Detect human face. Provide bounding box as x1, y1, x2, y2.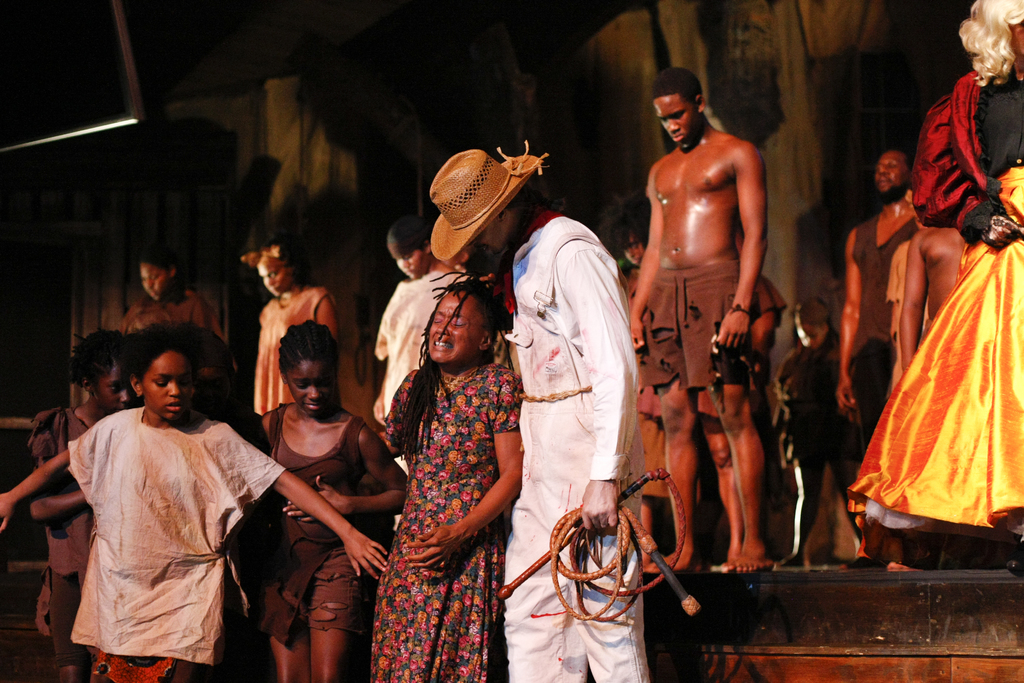
876, 152, 908, 198.
